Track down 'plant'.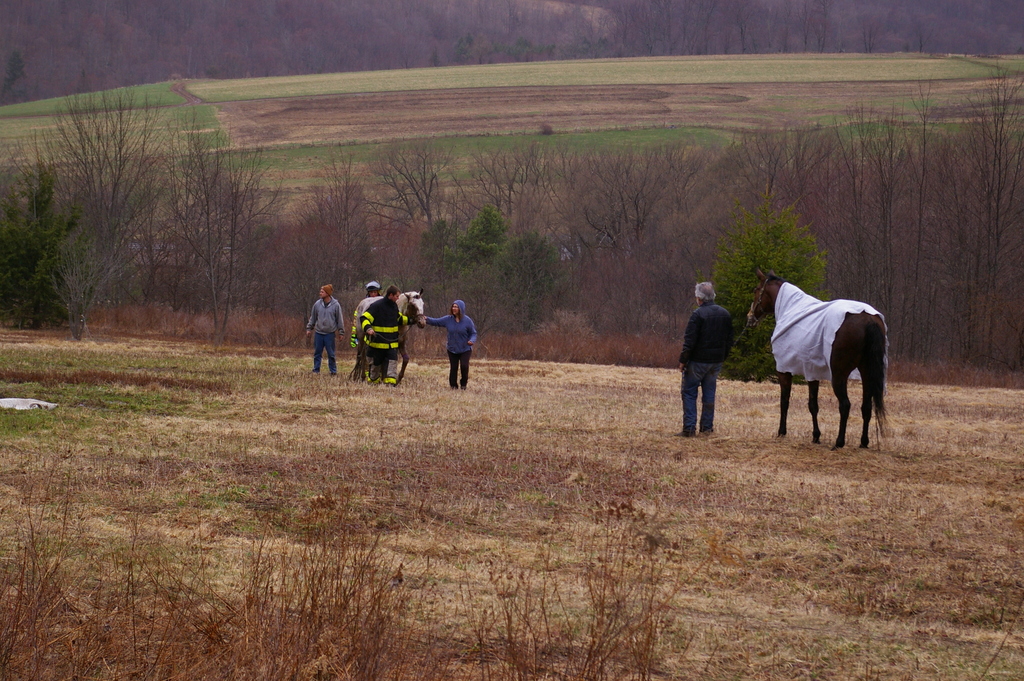
Tracked to 428 220 485 285.
